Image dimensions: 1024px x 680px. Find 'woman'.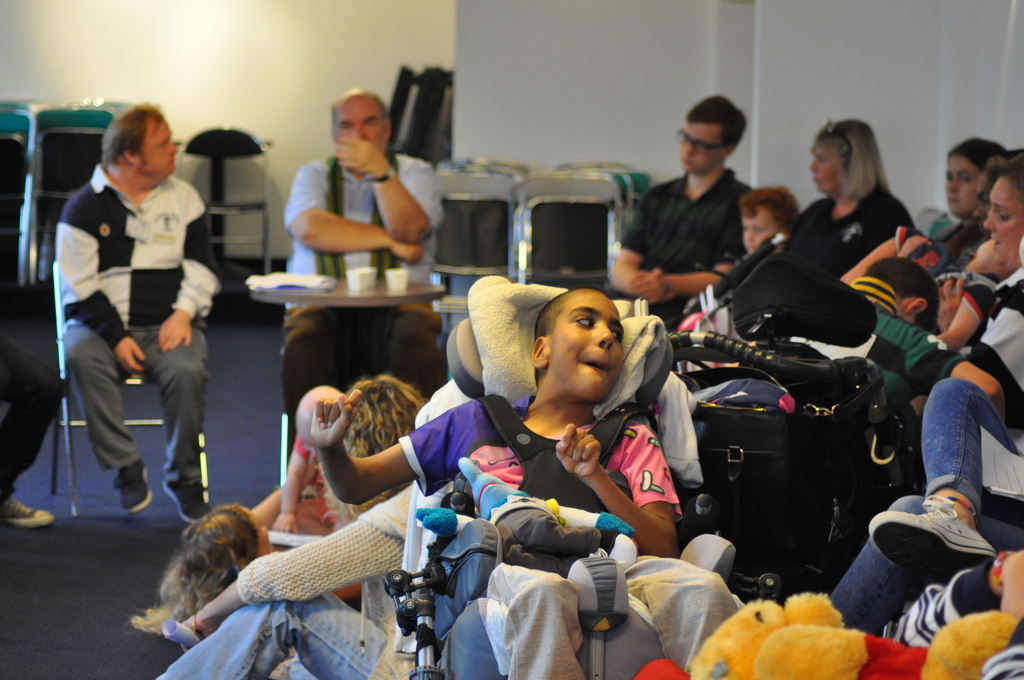
bbox=(923, 133, 1023, 229).
